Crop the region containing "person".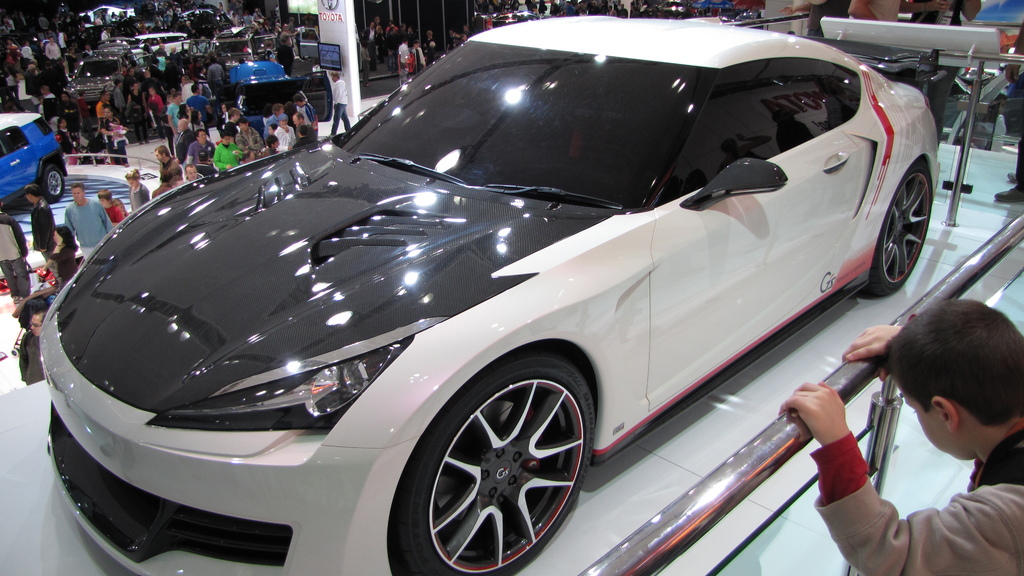
Crop region: (47,223,83,288).
